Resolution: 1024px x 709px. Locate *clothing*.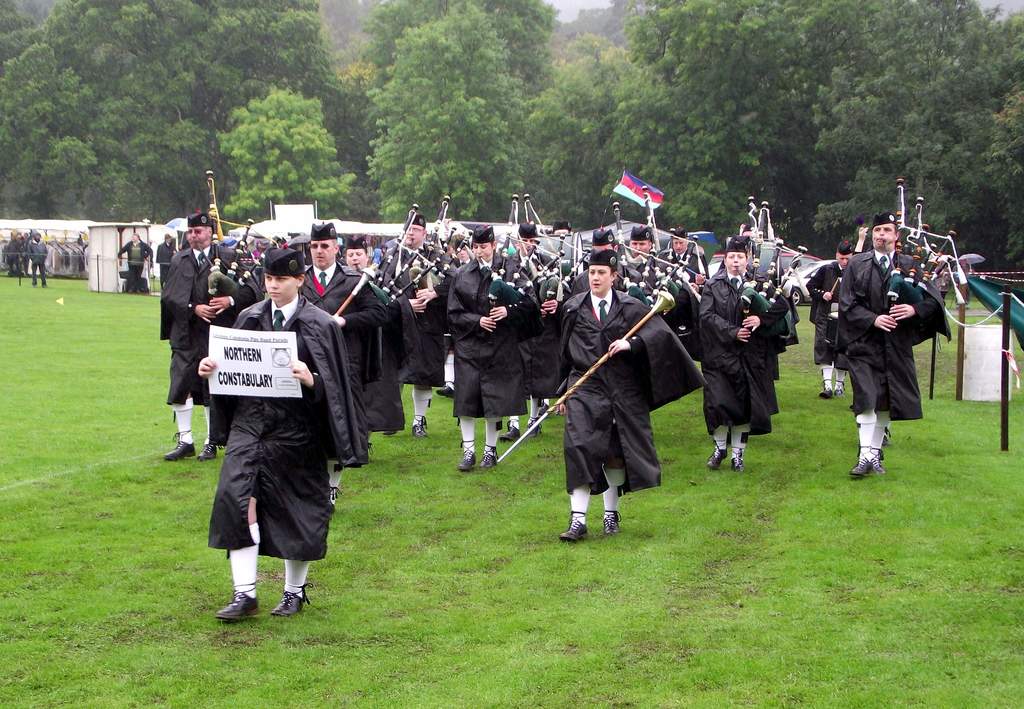
[left=118, top=235, right=150, bottom=291].
